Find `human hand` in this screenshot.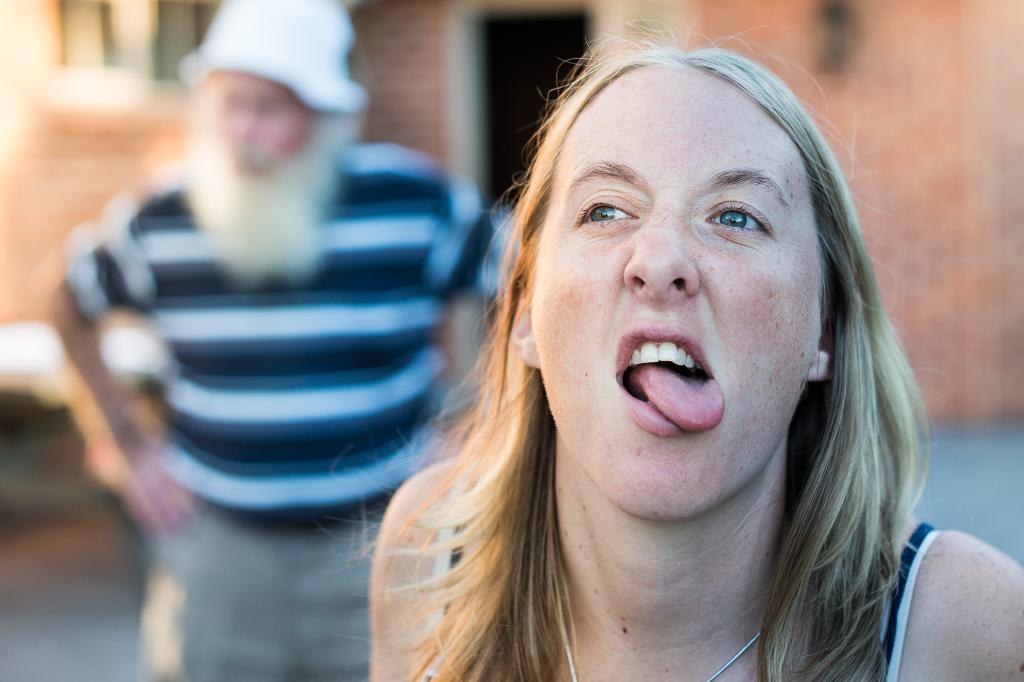
The bounding box for `human hand` is bbox=(131, 445, 196, 535).
